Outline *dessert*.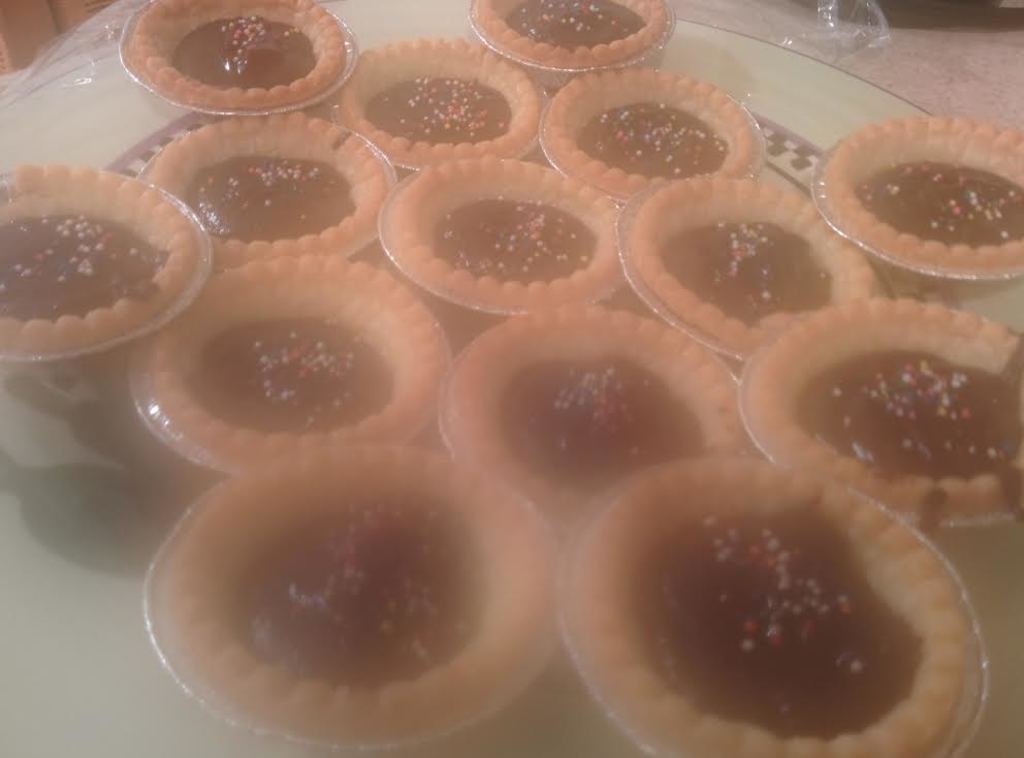
Outline: left=0, top=166, right=207, bottom=360.
